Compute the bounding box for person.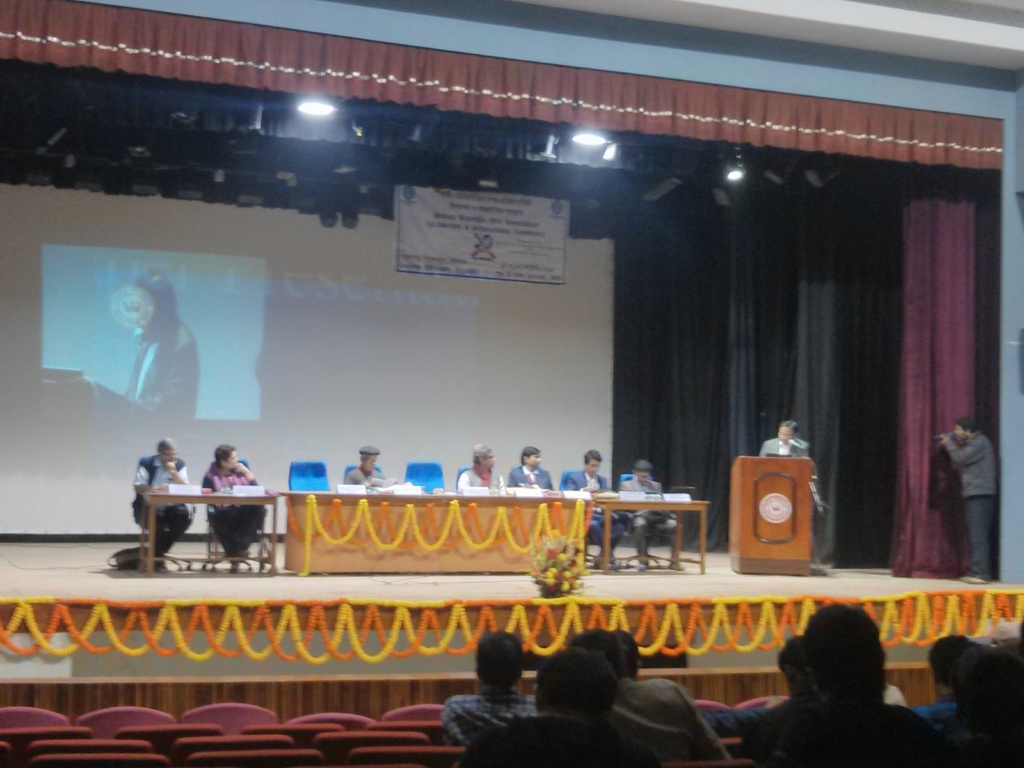
456/653/669/767.
